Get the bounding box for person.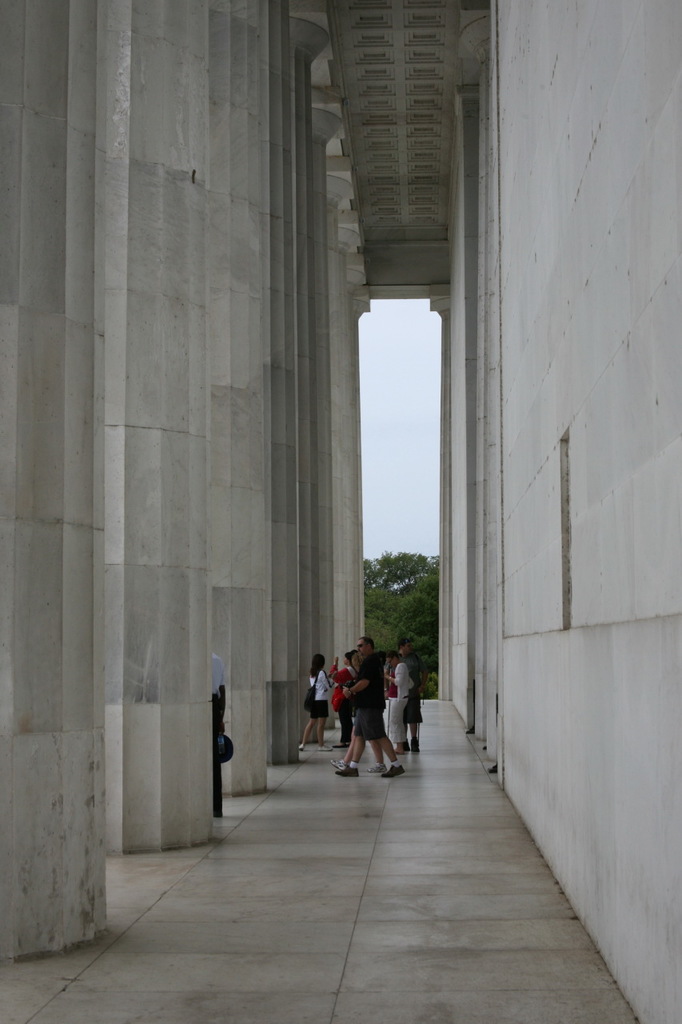
{"x1": 379, "y1": 654, "x2": 398, "y2": 735}.
